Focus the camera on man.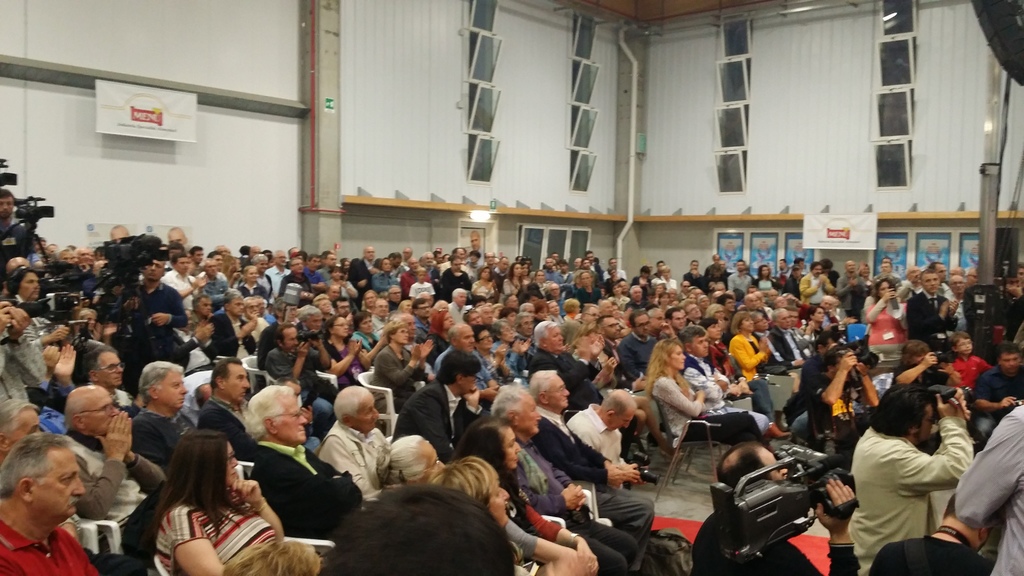
Focus region: box(480, 249, 500, 271).
